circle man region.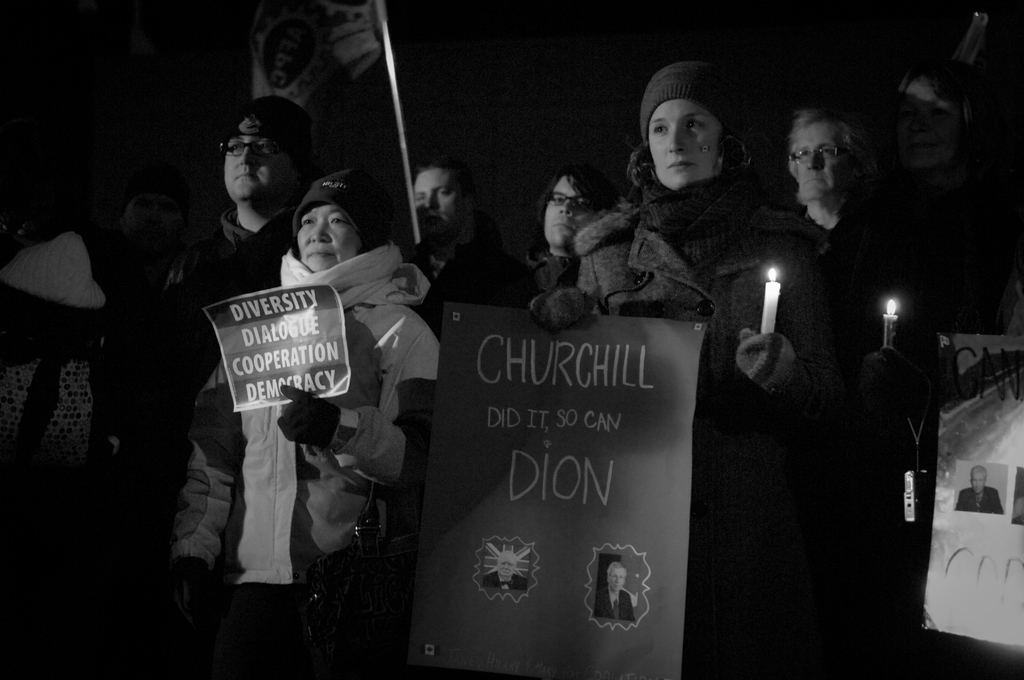
Region: {"left": 954, "top": 464, "right": 1006, "bottom": 510}.
